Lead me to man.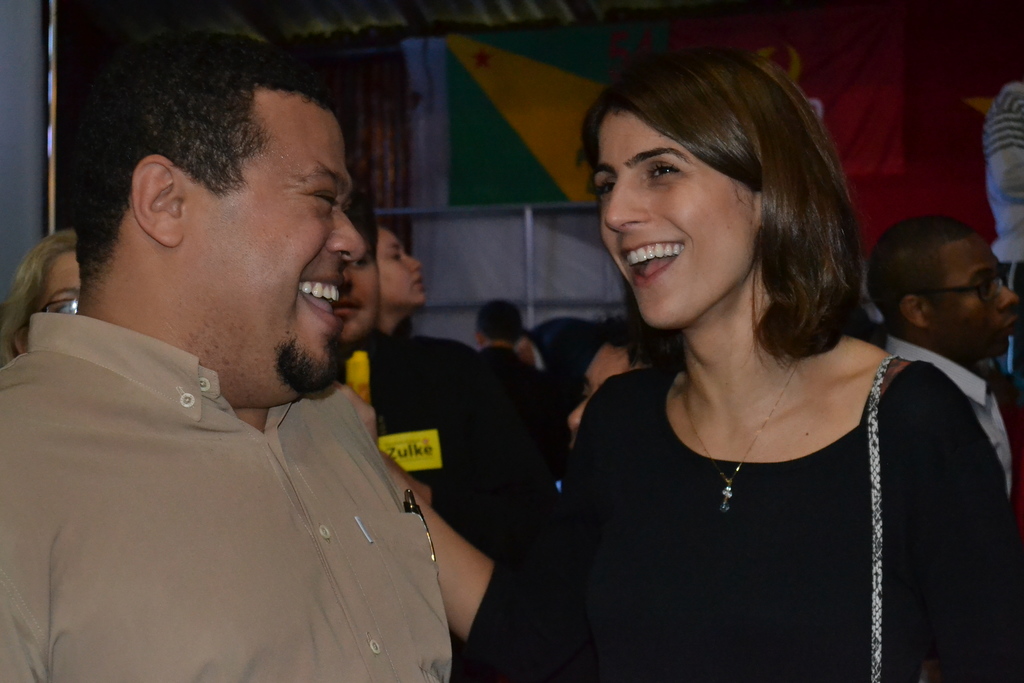
Lead to [left=465, top=298, right=554, bottom=452].
